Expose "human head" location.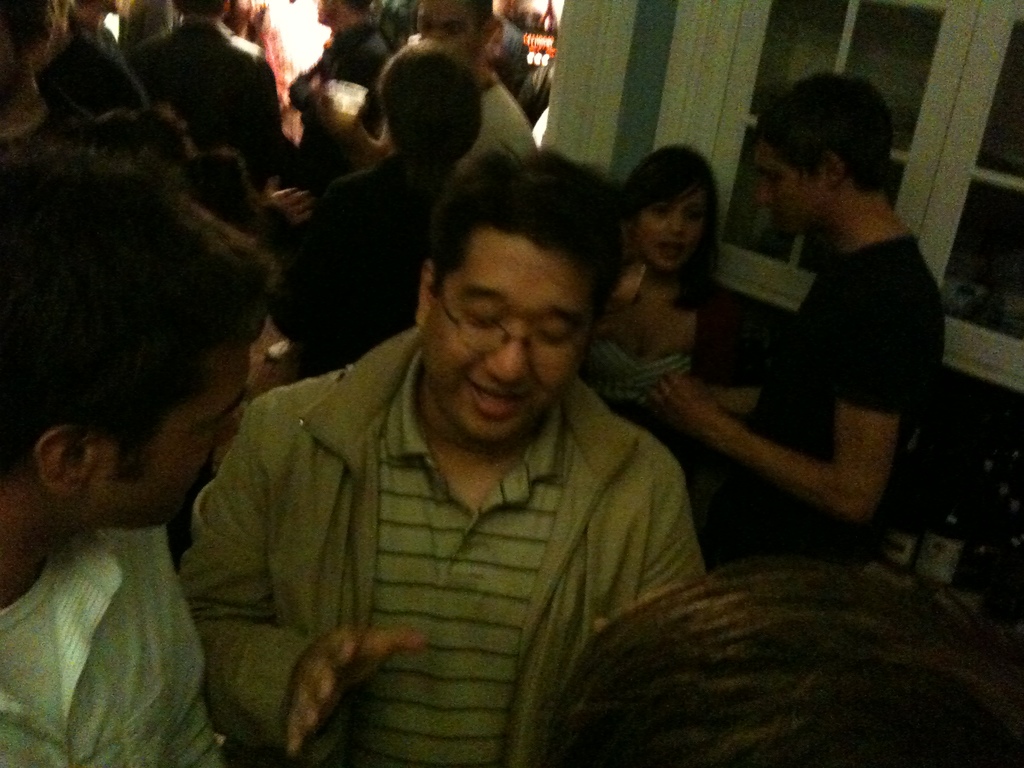
Exposed at box=[54, 0, 117, 29].
